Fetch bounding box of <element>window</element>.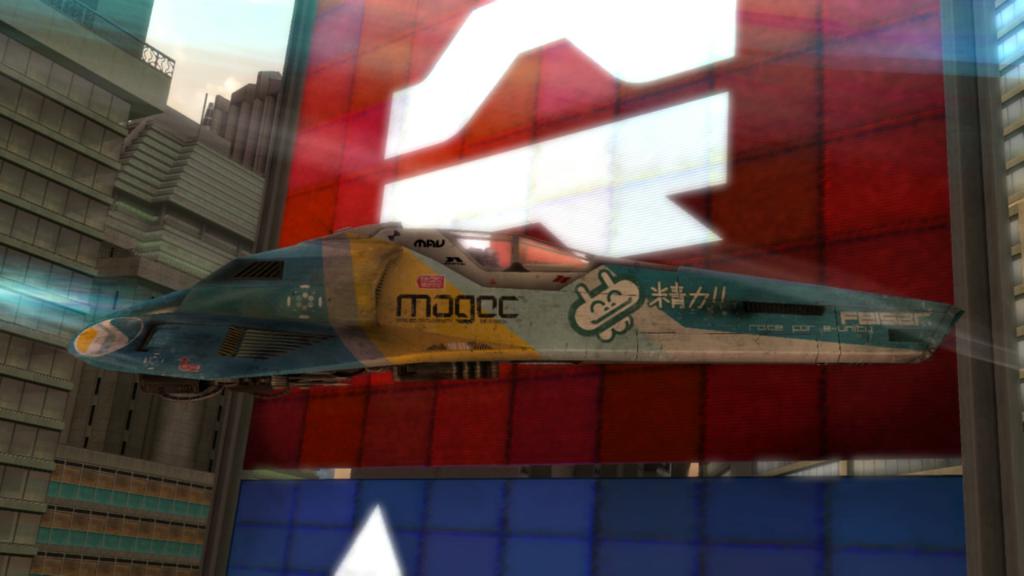
Bbox: select_region(0, 379, 24, 412).
